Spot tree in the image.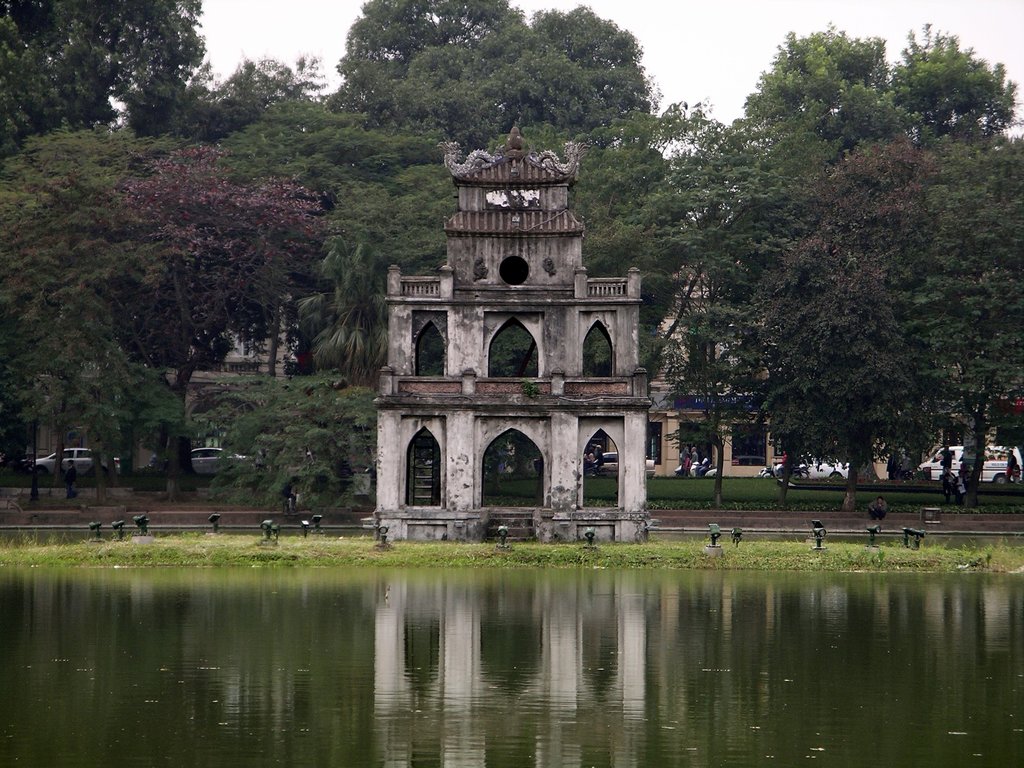
tree found at x1=576 y1=24 x2=1023 y2=518.
